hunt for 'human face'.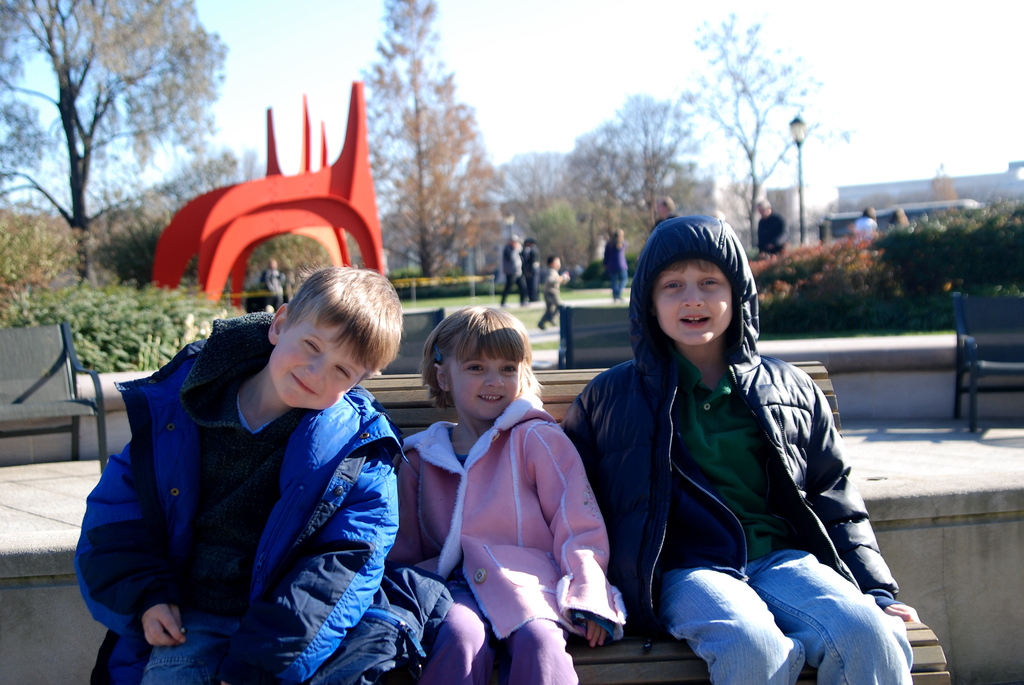
Hunted down at crop(652, 261, 734, 347).
